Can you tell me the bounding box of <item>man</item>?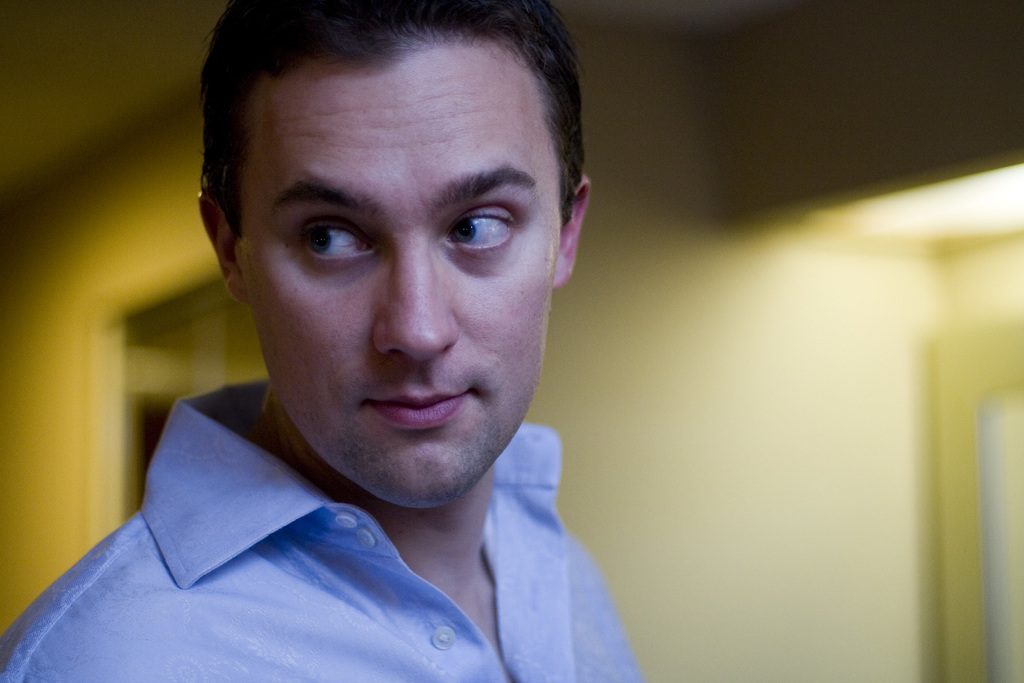
crop(27, 11, 778, 682).
